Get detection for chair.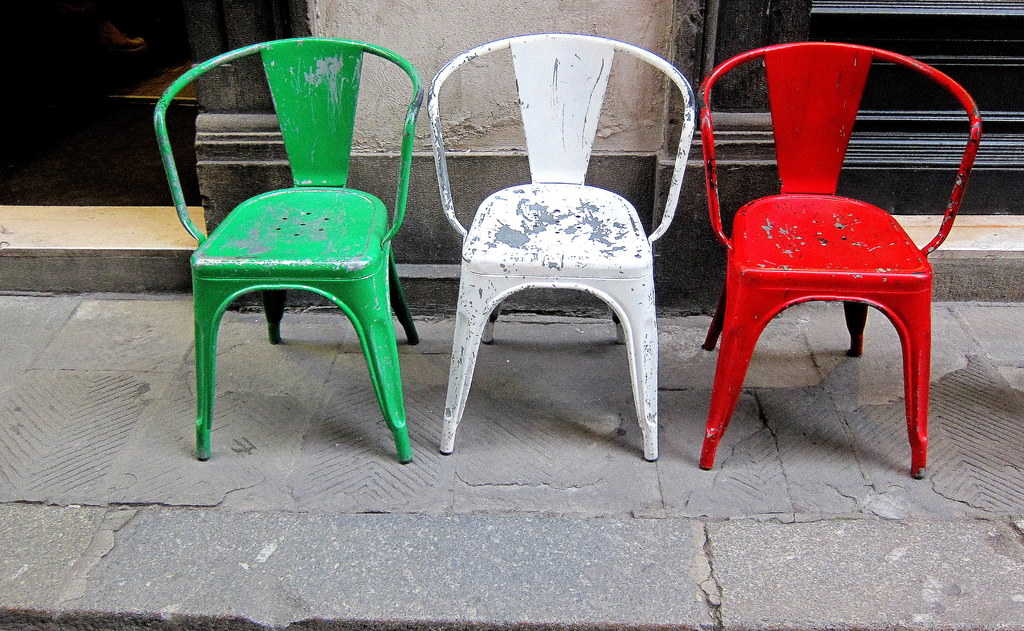
Detection: bbox=(696, 47, 986, 474).
